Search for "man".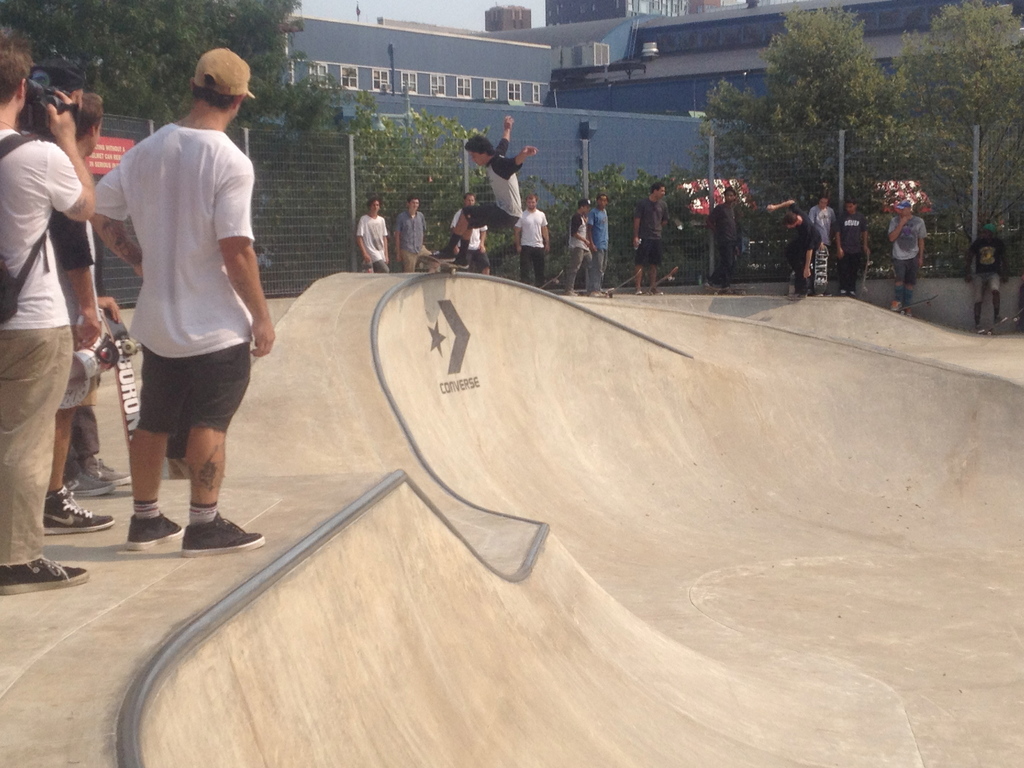
Found at 877, 198, 934, 306.
